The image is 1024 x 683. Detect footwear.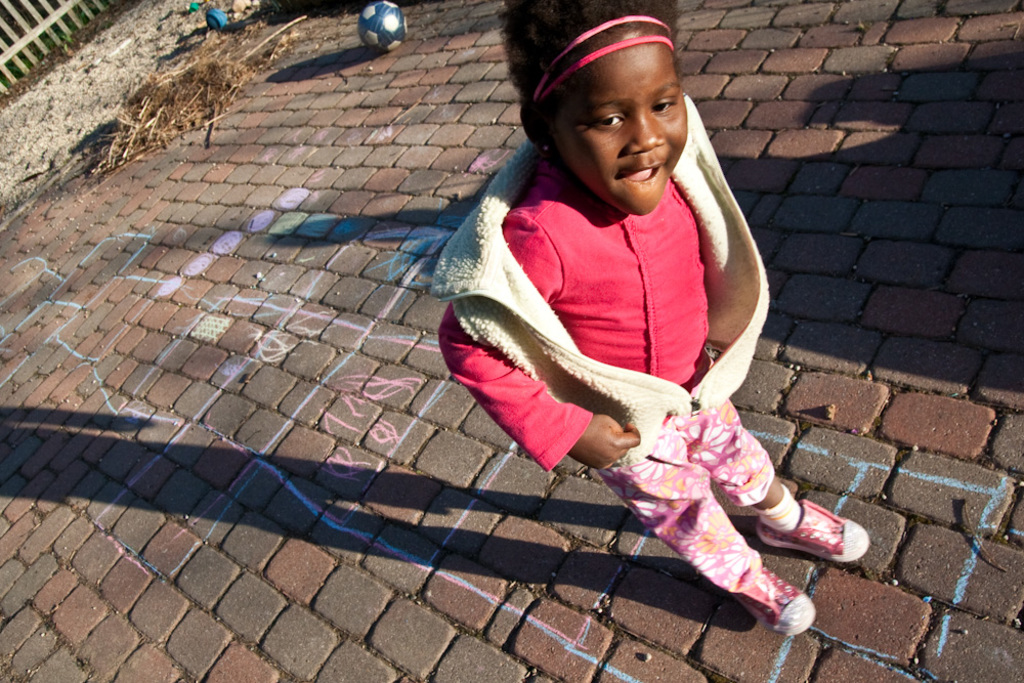
Detection: box=[736, 487, 863, 590].
